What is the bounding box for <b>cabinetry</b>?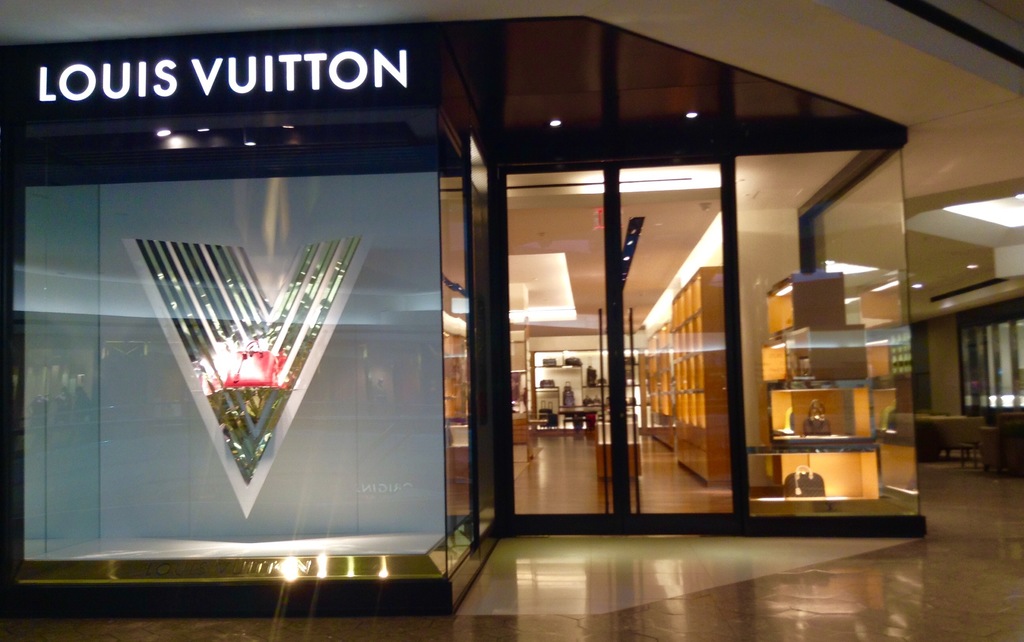
<region>953, 296, 1023, 412</region>.
